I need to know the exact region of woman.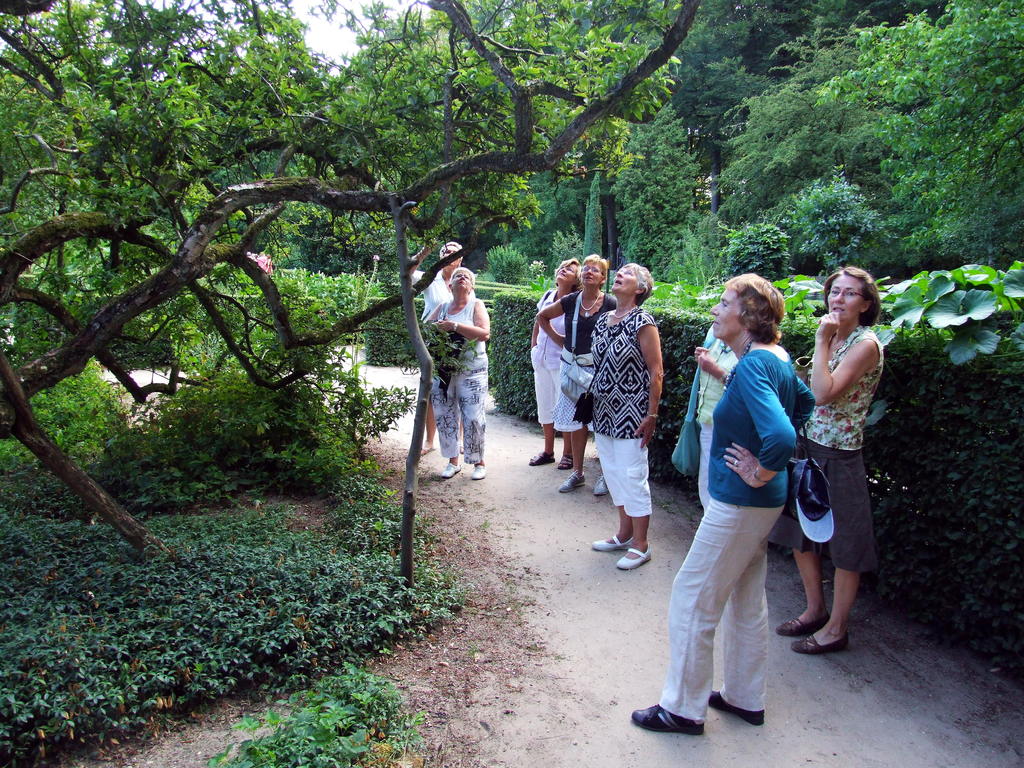
Region: (690, 309, 742, 511).
